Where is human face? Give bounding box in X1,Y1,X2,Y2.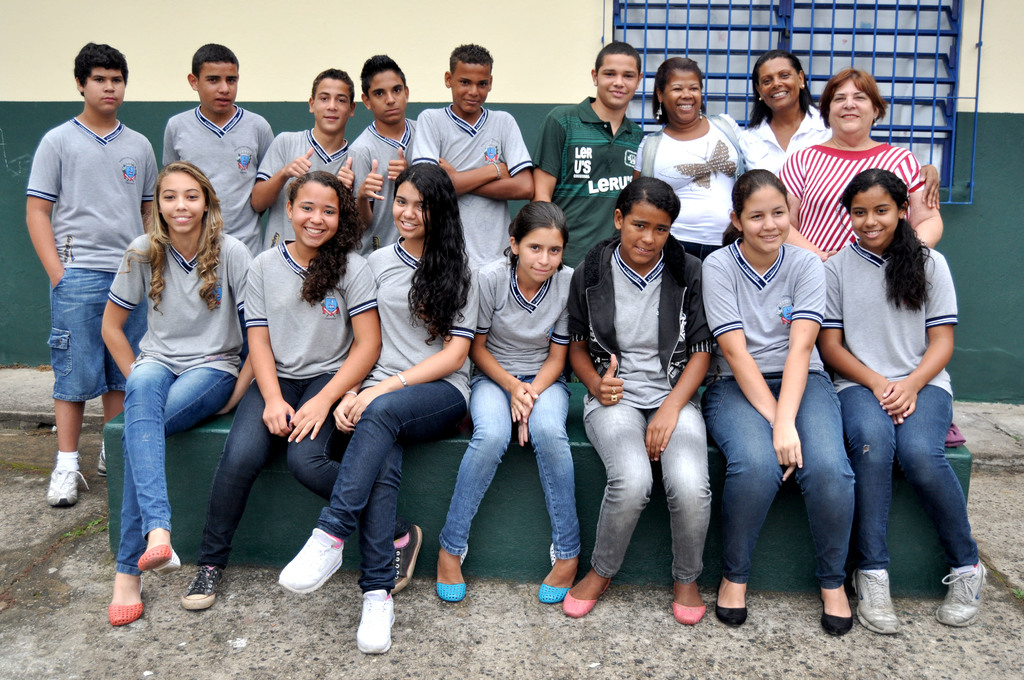
765,58,797,114.
